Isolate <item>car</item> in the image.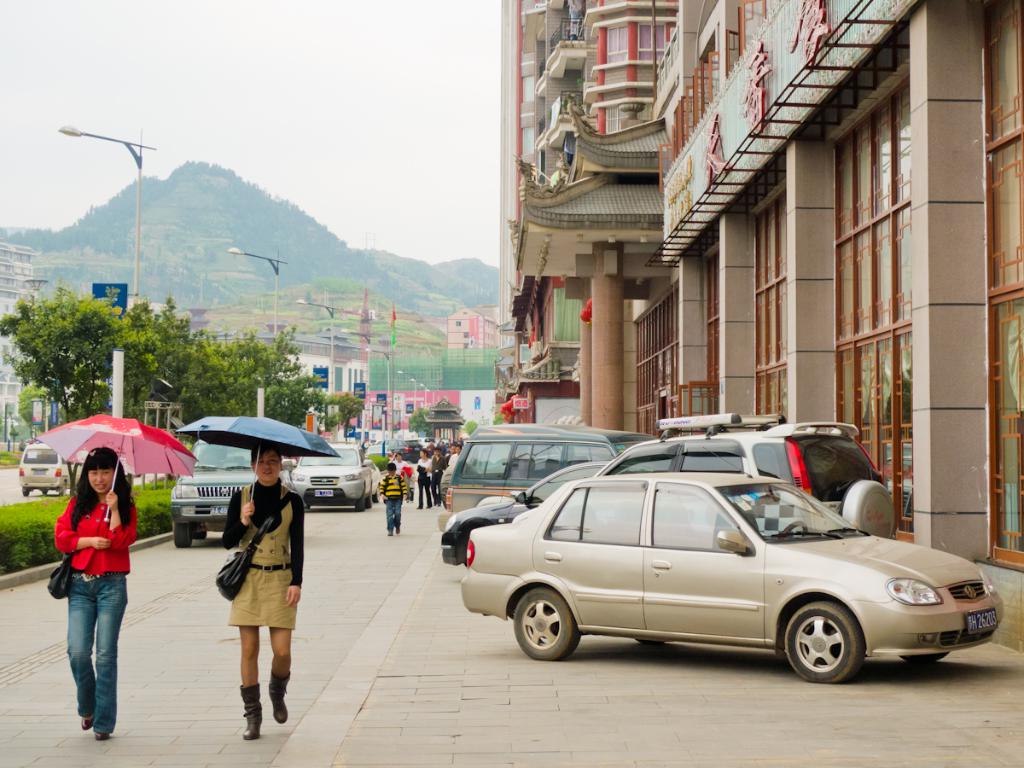
Isolated region: 17 443 80 497.
